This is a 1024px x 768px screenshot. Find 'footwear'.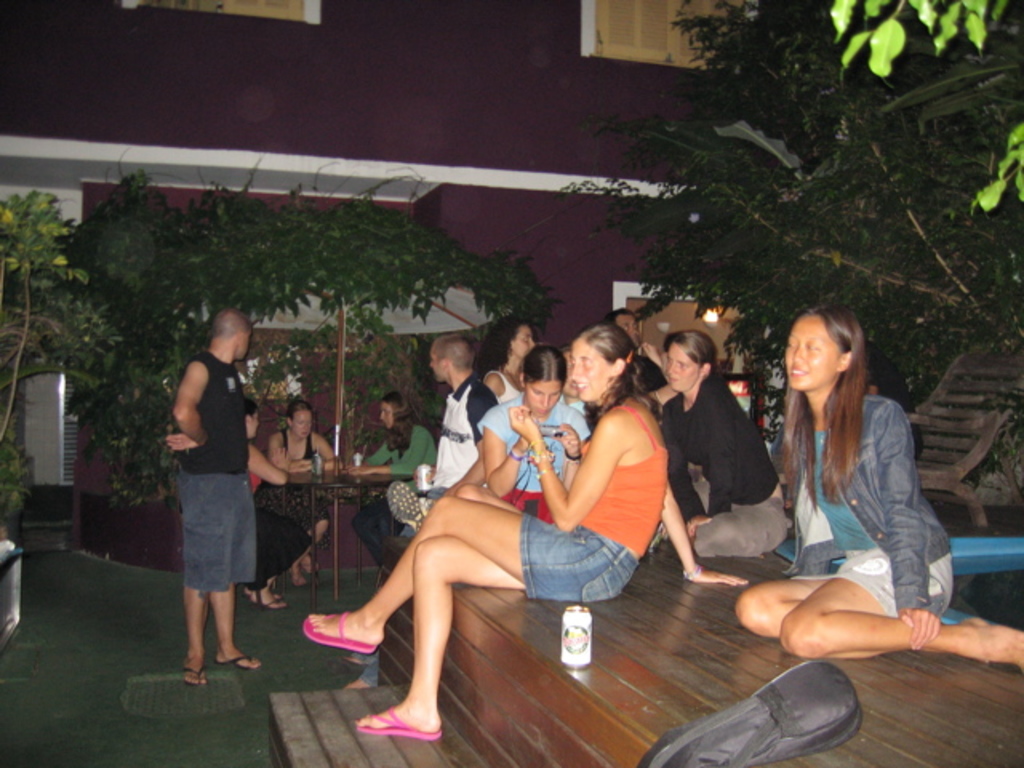
Bounding box: 218 648 259 666.
